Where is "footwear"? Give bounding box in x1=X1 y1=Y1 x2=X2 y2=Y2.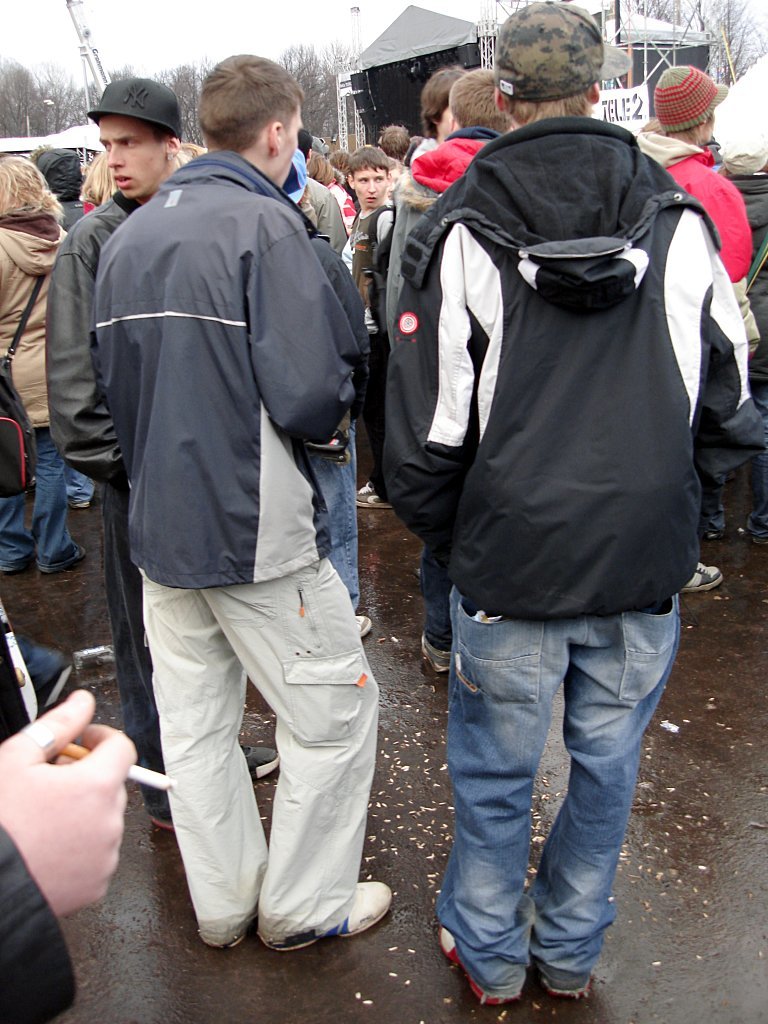
x1=242 y1=745 x2=285 y2=774.
